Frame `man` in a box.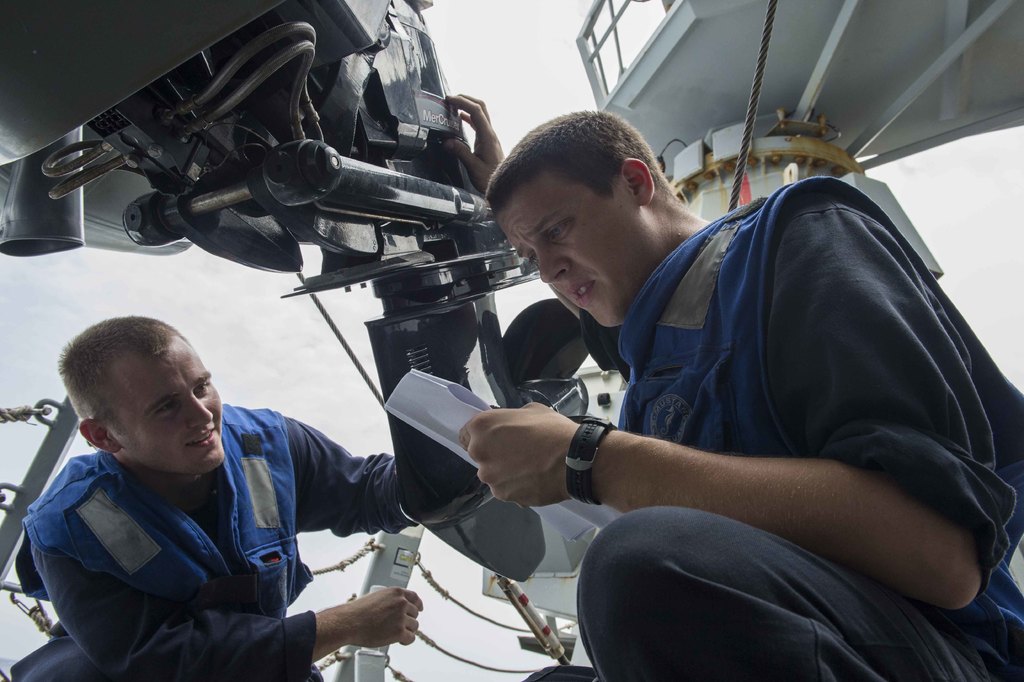
l=416, t=117, r=993, b=670.
